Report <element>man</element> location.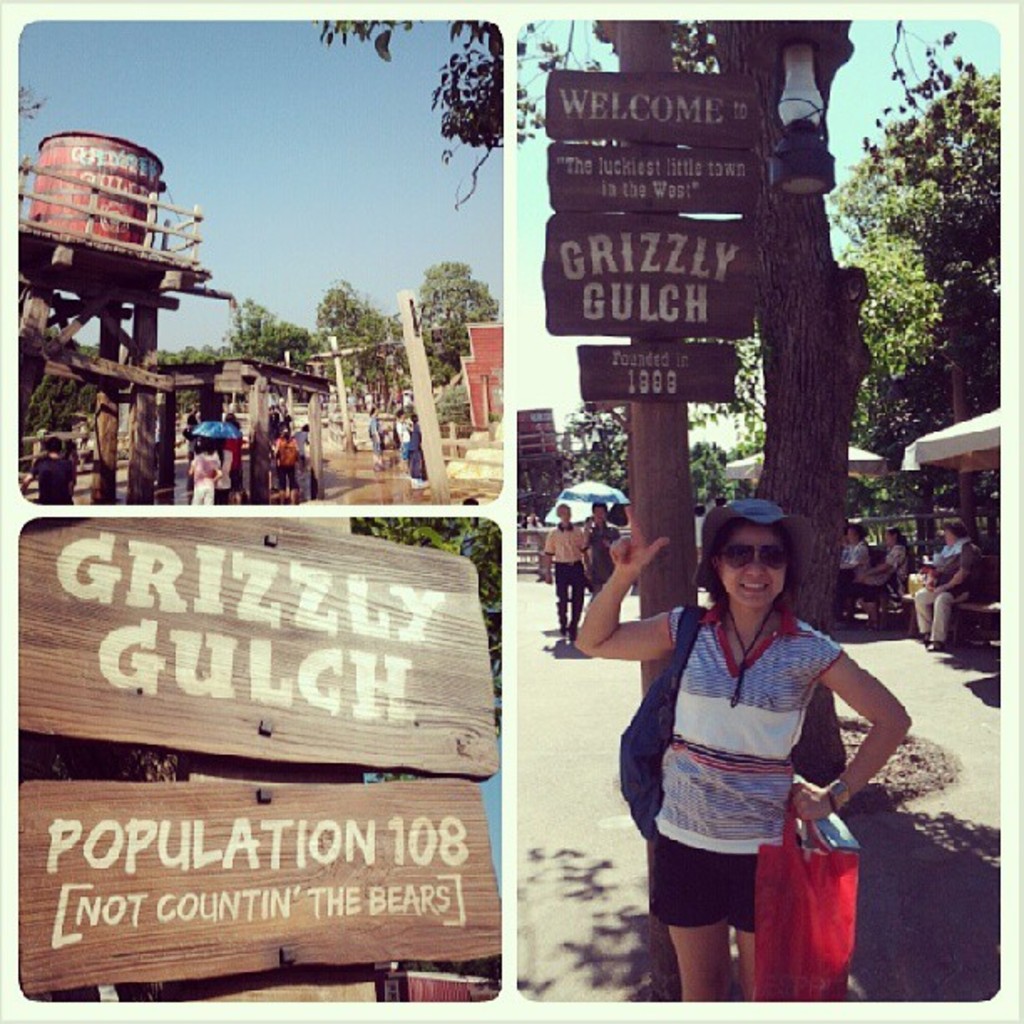
Report: <box>392,408,412,474</box>.
